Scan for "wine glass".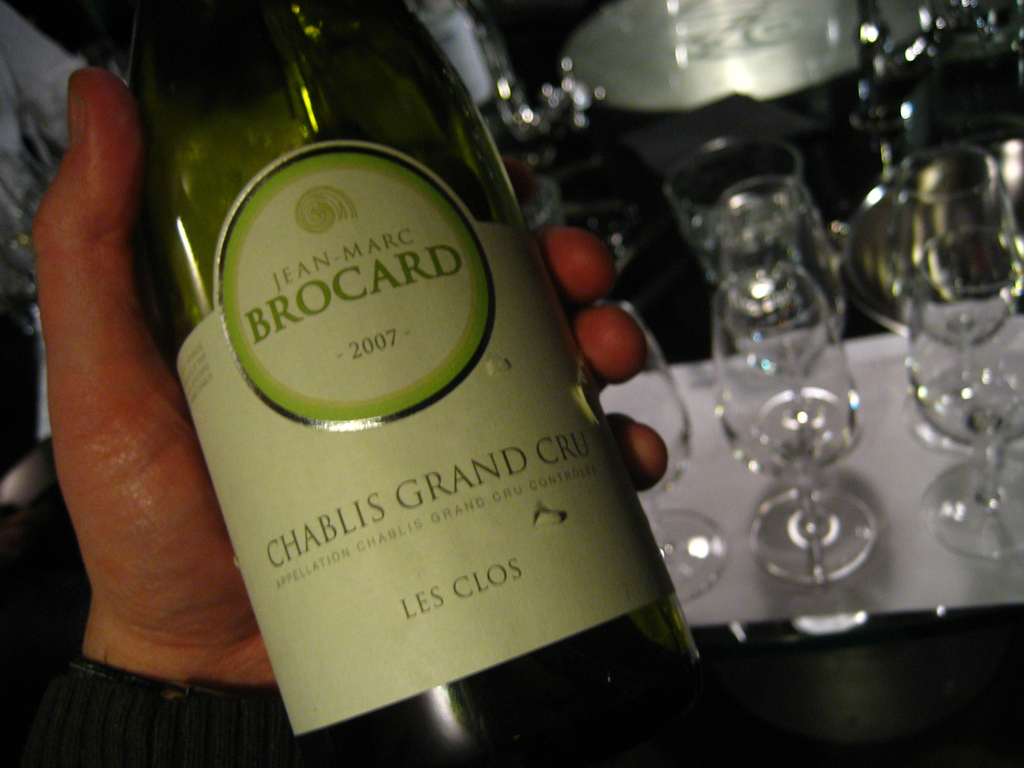
Scan result: <region>584, 301, 727, 603</region>.
